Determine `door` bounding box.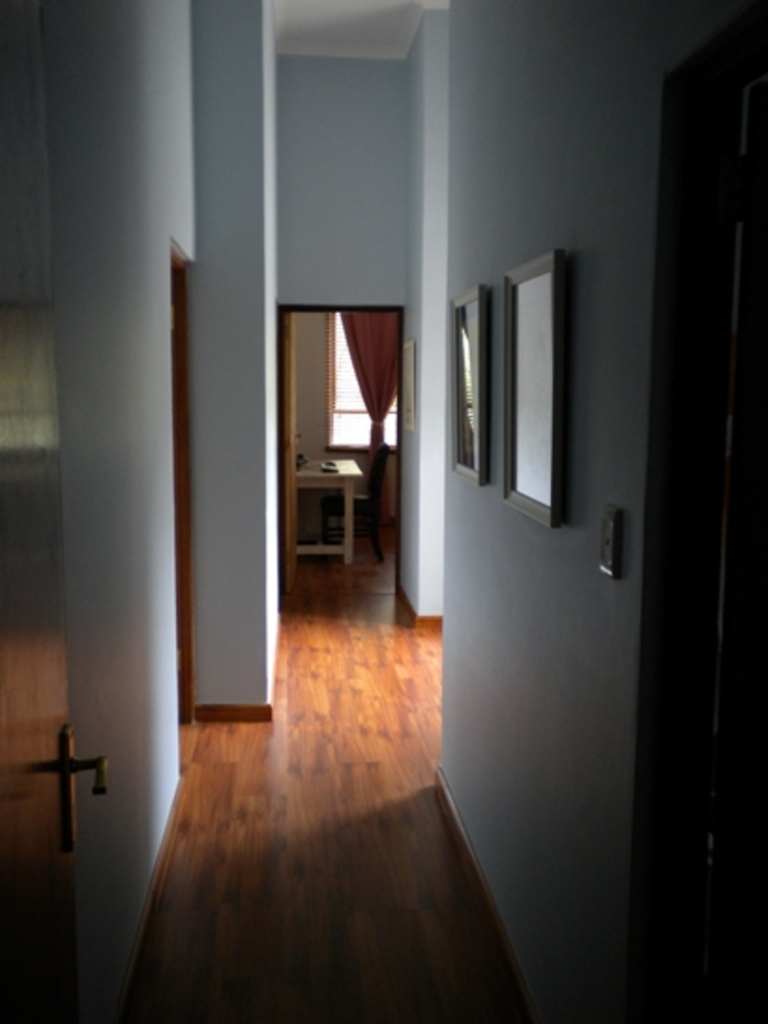
Determined: <bbox>0, 2, 112, 1022</bbox>.
